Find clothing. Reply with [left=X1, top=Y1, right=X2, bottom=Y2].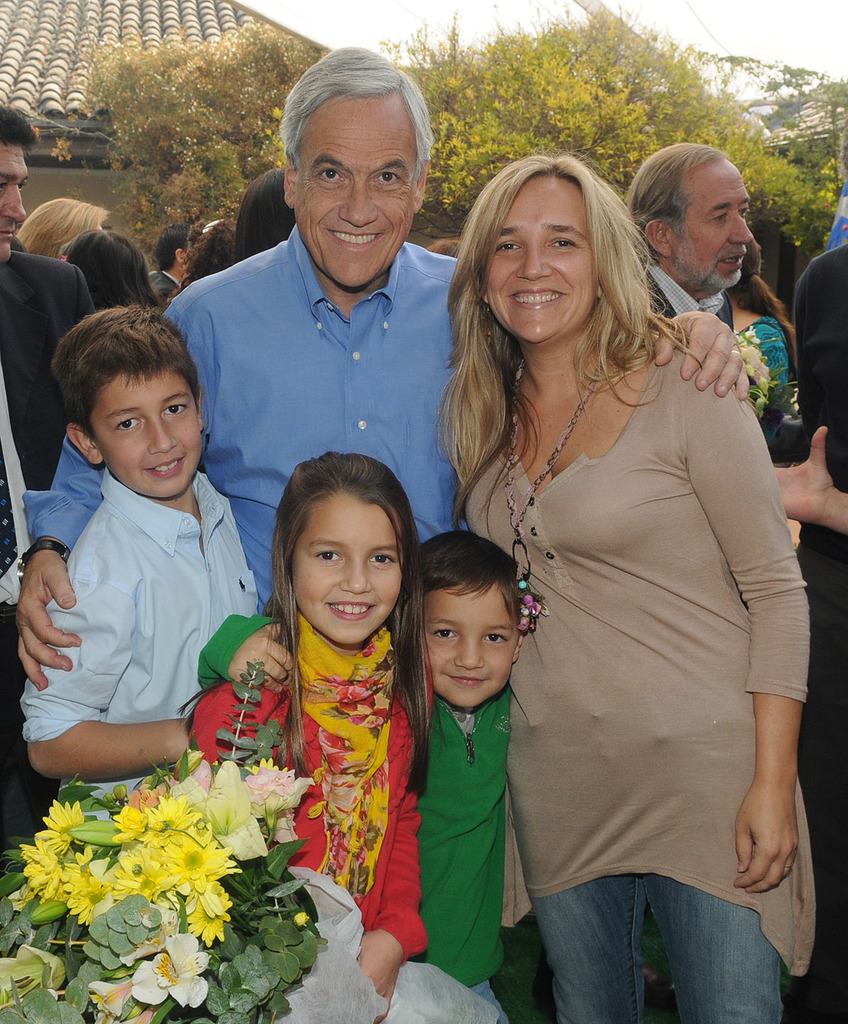
[left=0, top=240, right=104, bottom=835].
